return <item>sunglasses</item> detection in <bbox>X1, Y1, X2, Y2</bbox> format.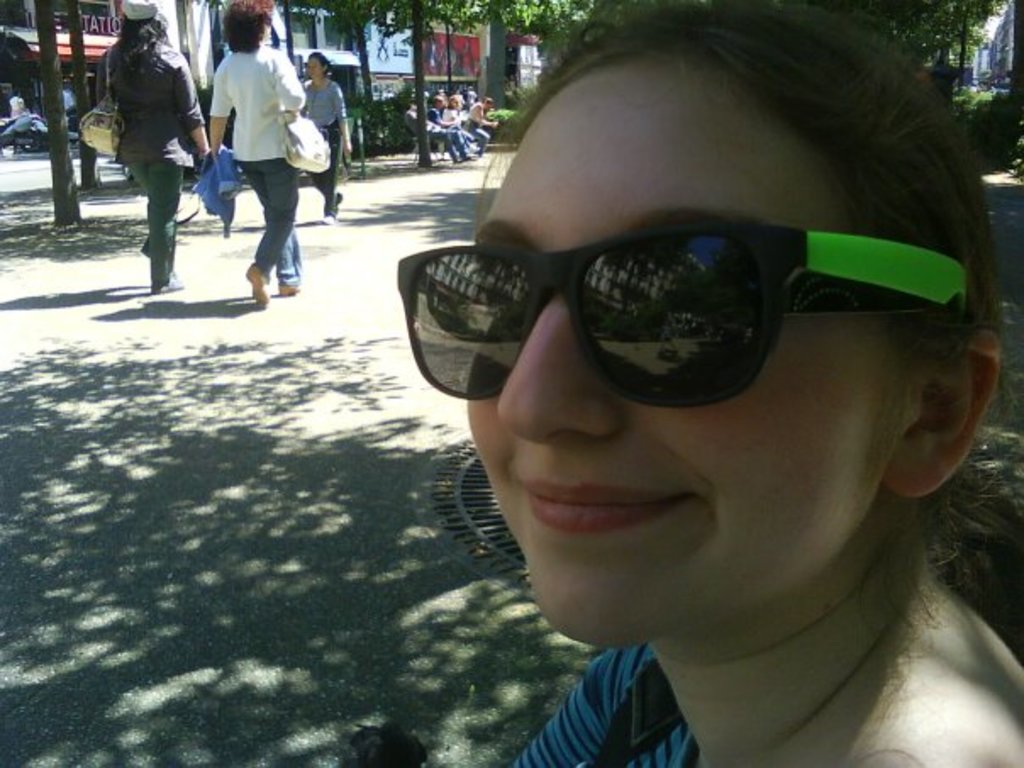
<bbox>393, 220, 968, 407</bbox>.
